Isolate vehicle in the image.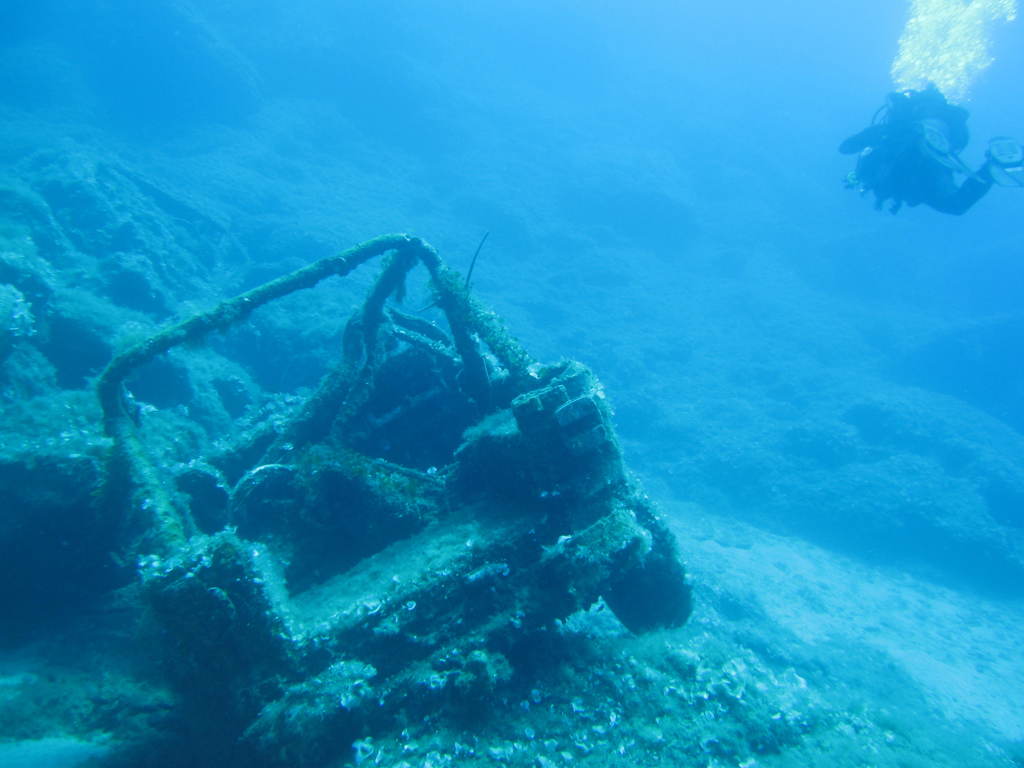
Isolated region: <bbox>94, 221, 694, 767</bbox>.
